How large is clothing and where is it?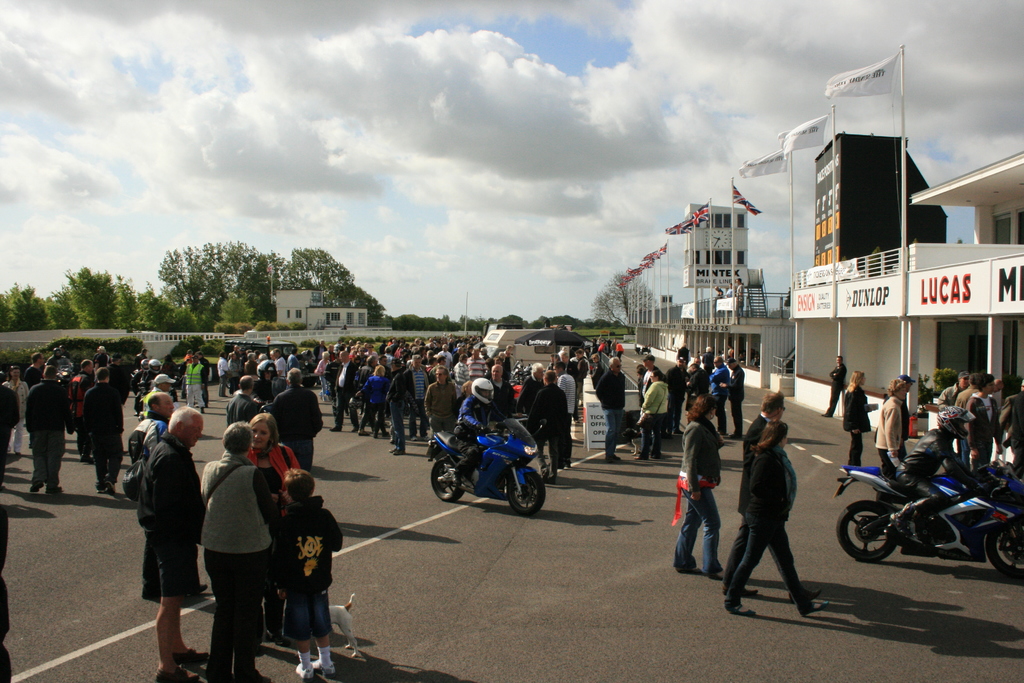
Bounding box: BBox(318, 357, 332, 374).
